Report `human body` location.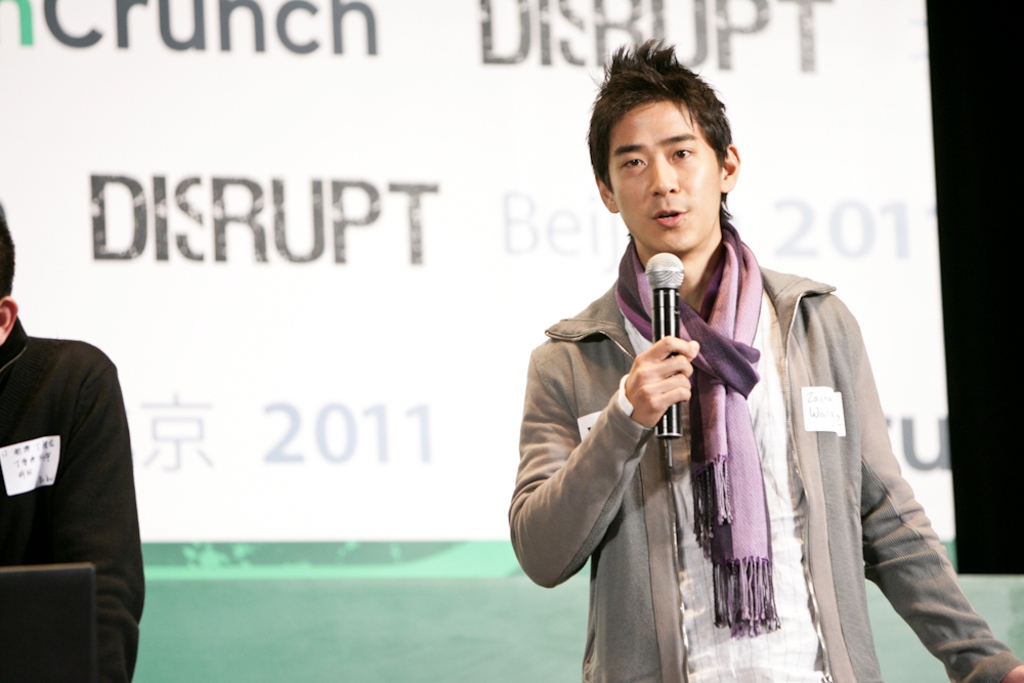
Report: Rect(515, 40, 945, 682).
